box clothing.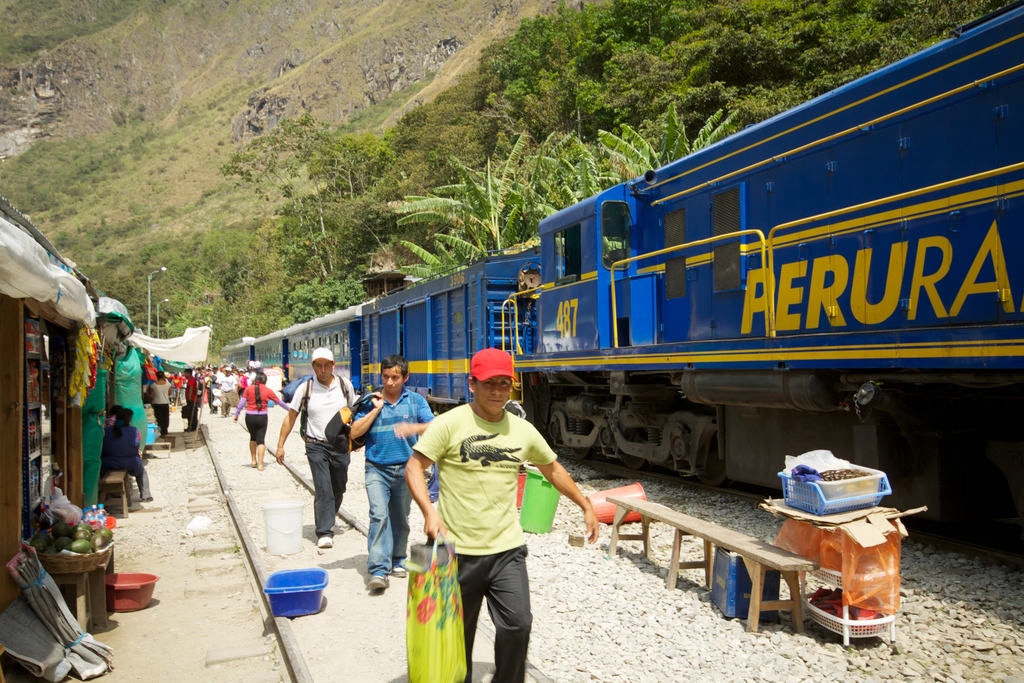
<bbox>99, 424, 155, 495</bbox>.
